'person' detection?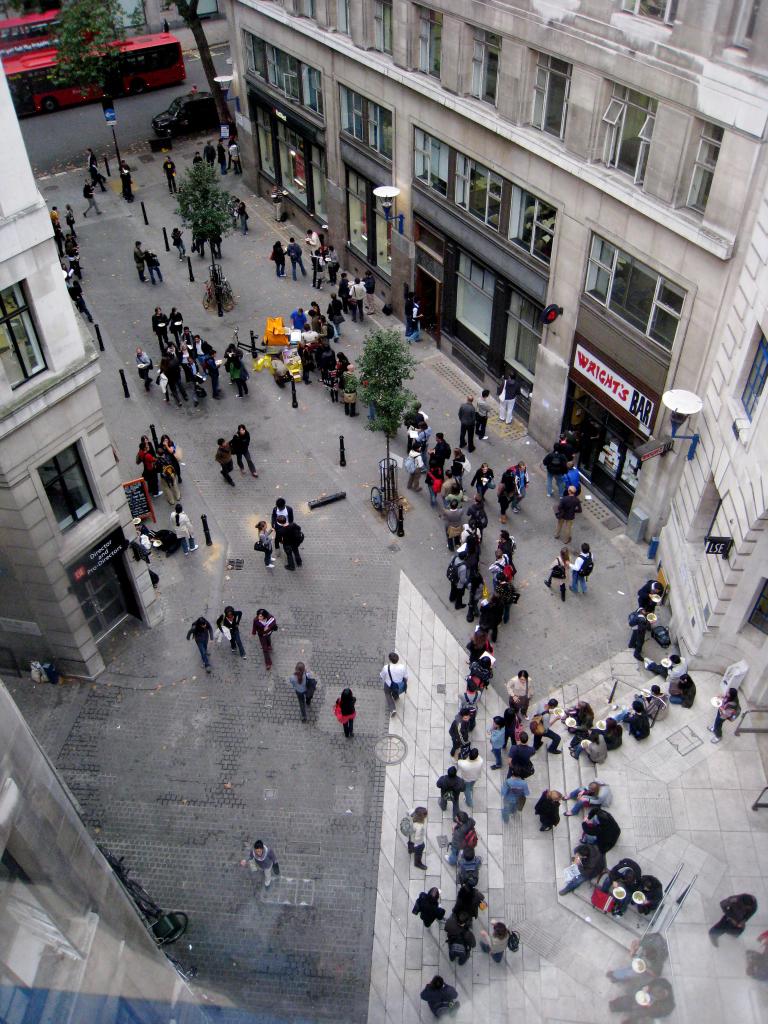
select_region(476, 916, 519, 955)
